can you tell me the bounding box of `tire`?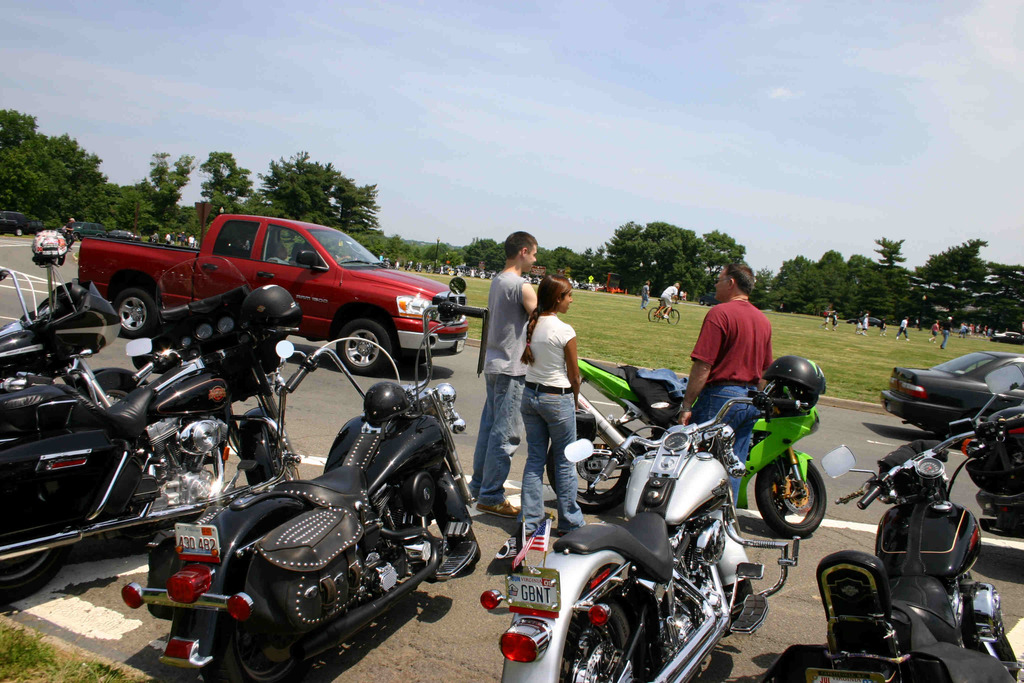
bbox(871, 321, 879, 329).
